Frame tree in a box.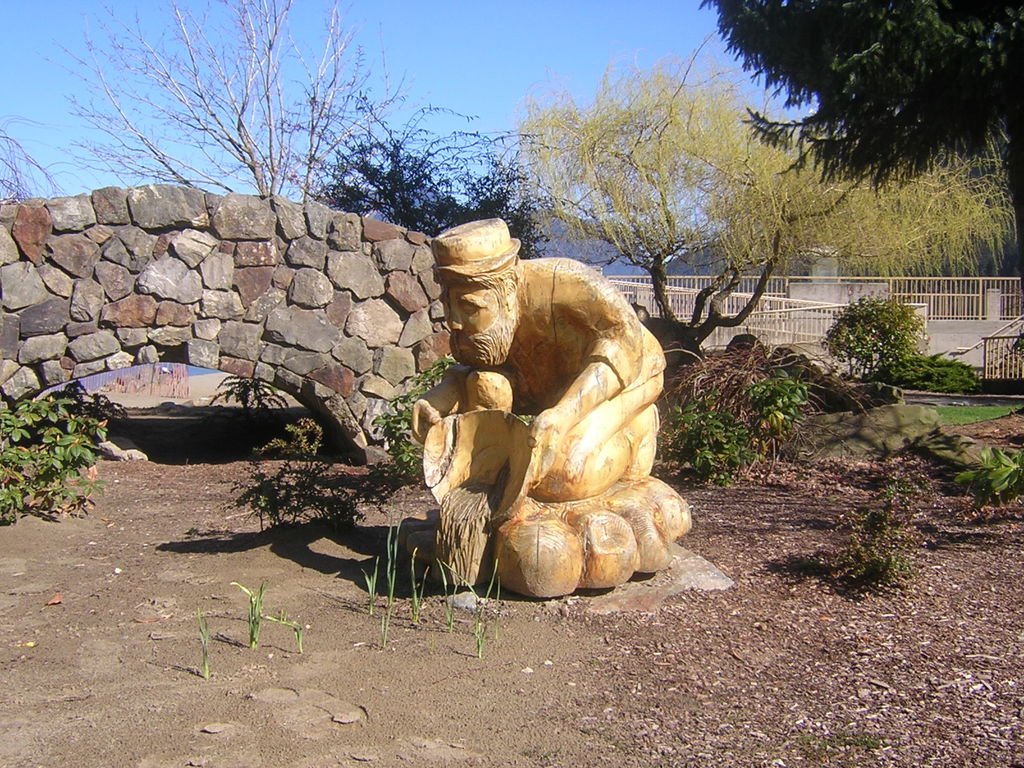
l=494, t=24, r=1021, b=352.
